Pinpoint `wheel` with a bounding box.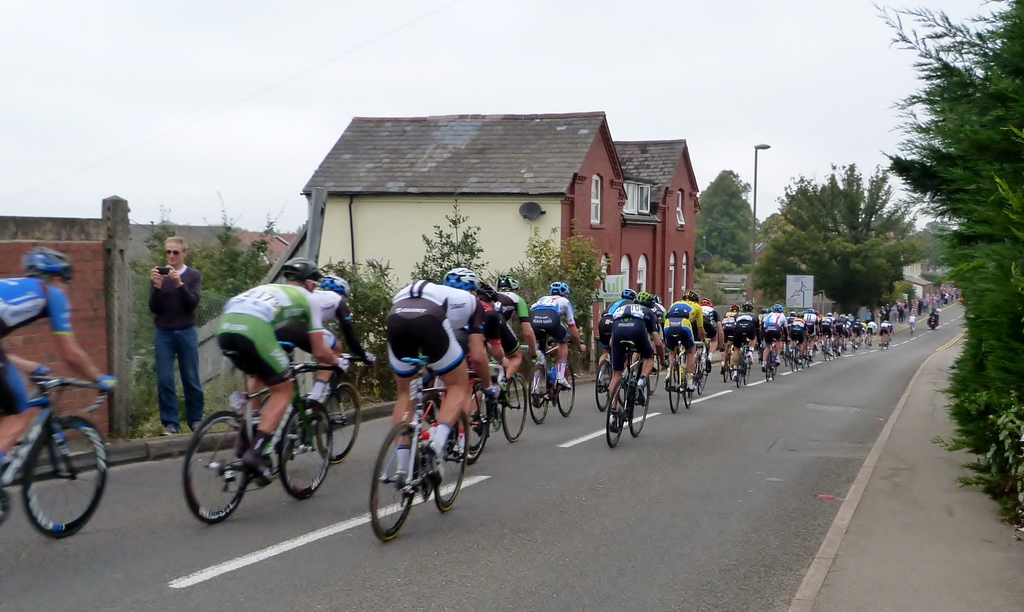
select_region(631, 378, 650, 437).
